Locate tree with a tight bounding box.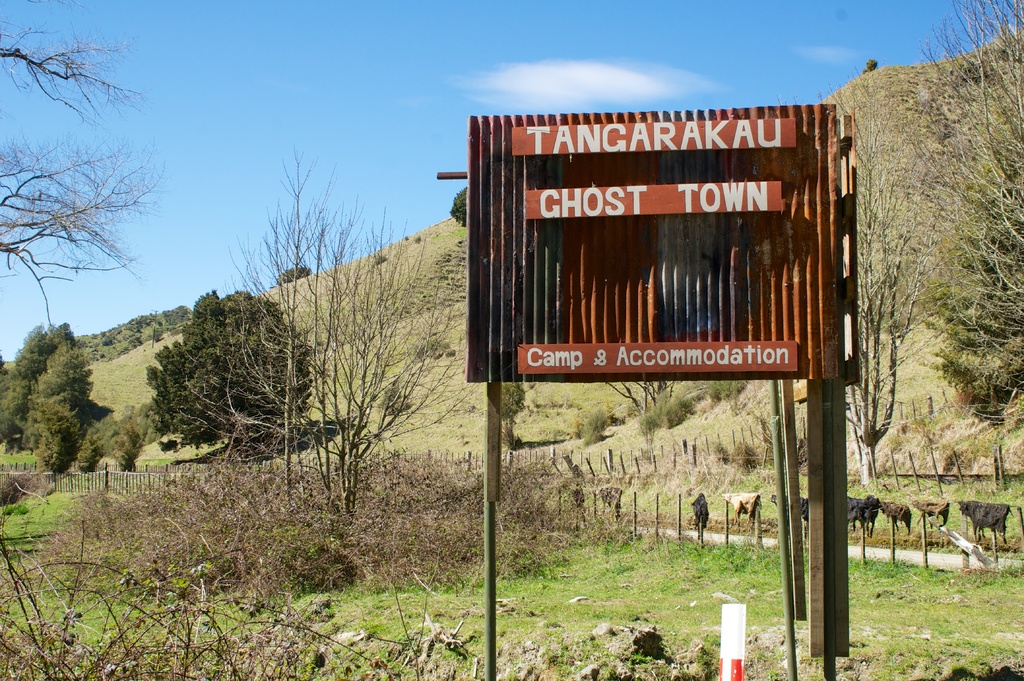
[863, 56, 883, 73].
